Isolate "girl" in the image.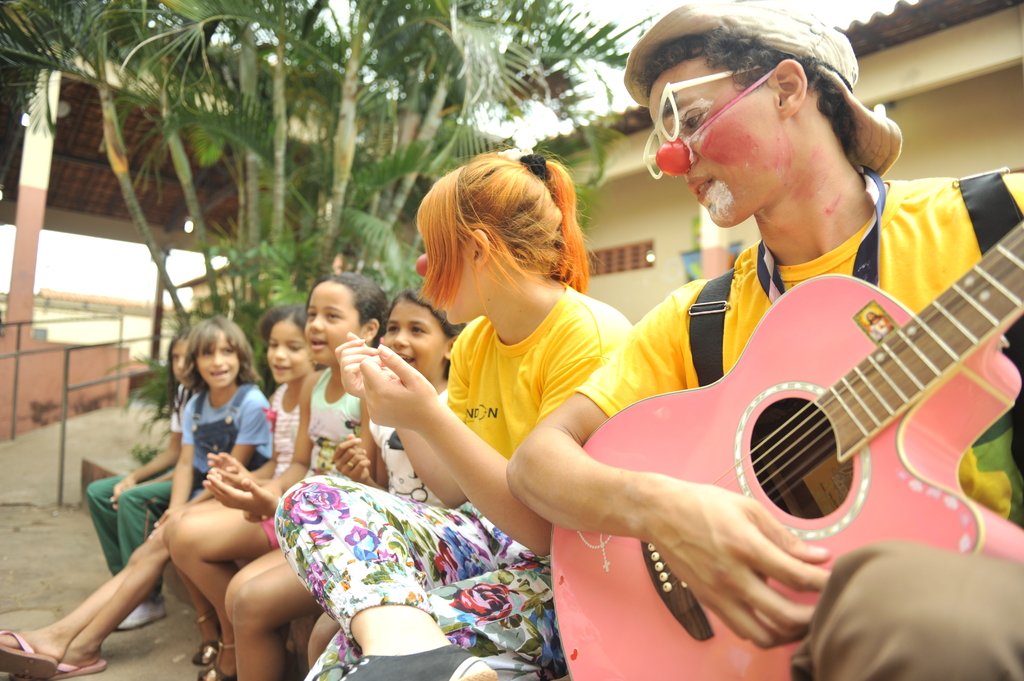
Isolated region: 0/301/321/680.
